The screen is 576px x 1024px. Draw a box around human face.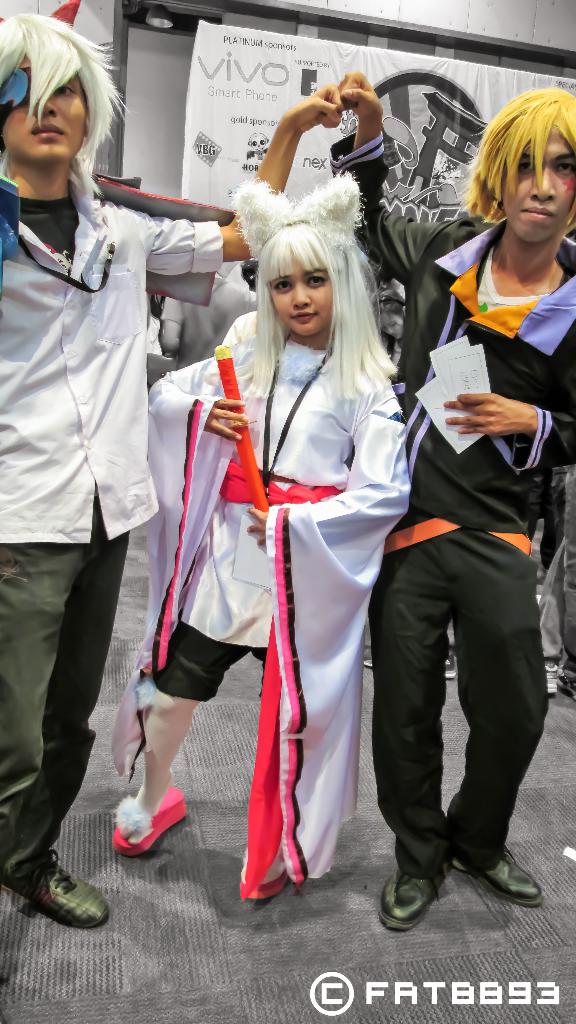
box=[495, 137, 575, 237].
